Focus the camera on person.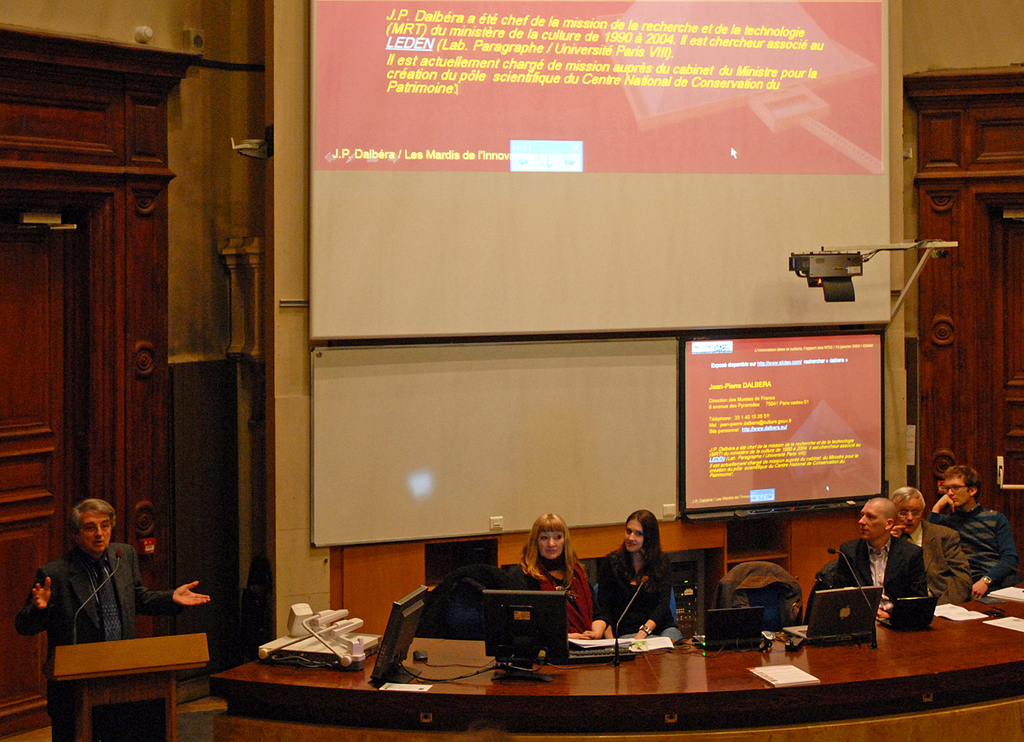
Focus region: box=[606, 507, 670, 678].
